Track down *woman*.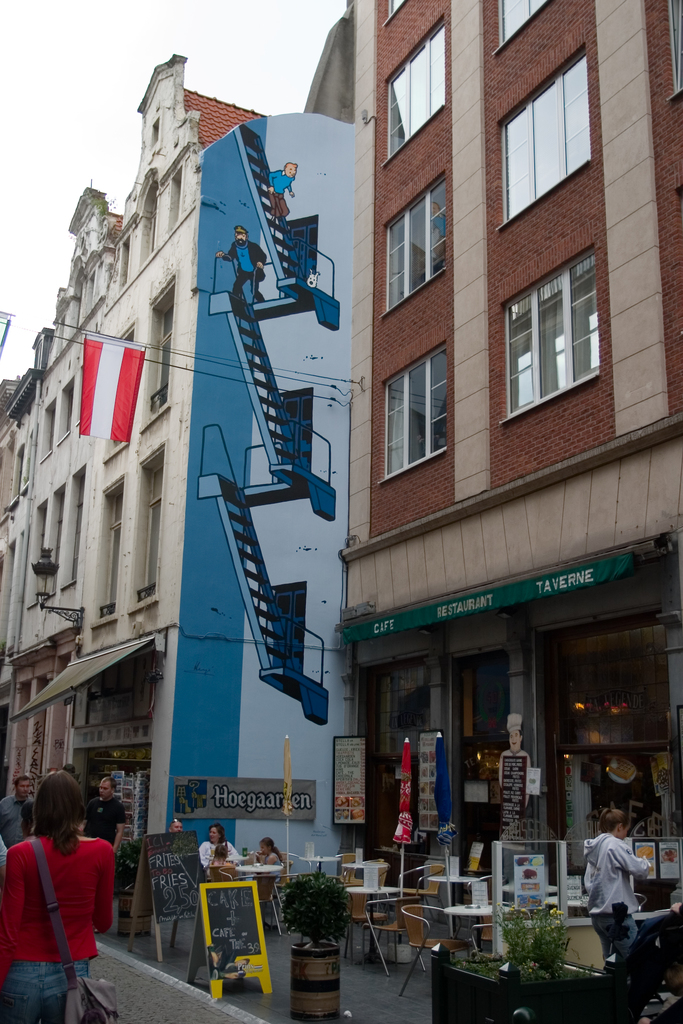
Tracked to box(200, 820, 245, 867).
